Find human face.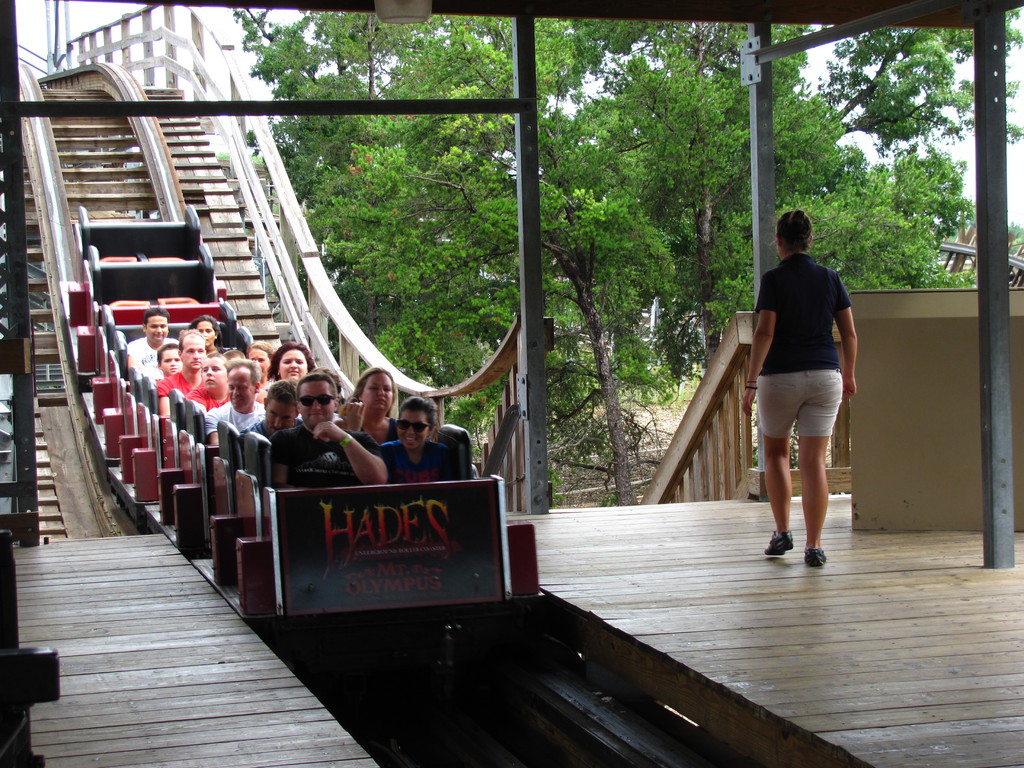
locate(265, 392, 295, 429).
